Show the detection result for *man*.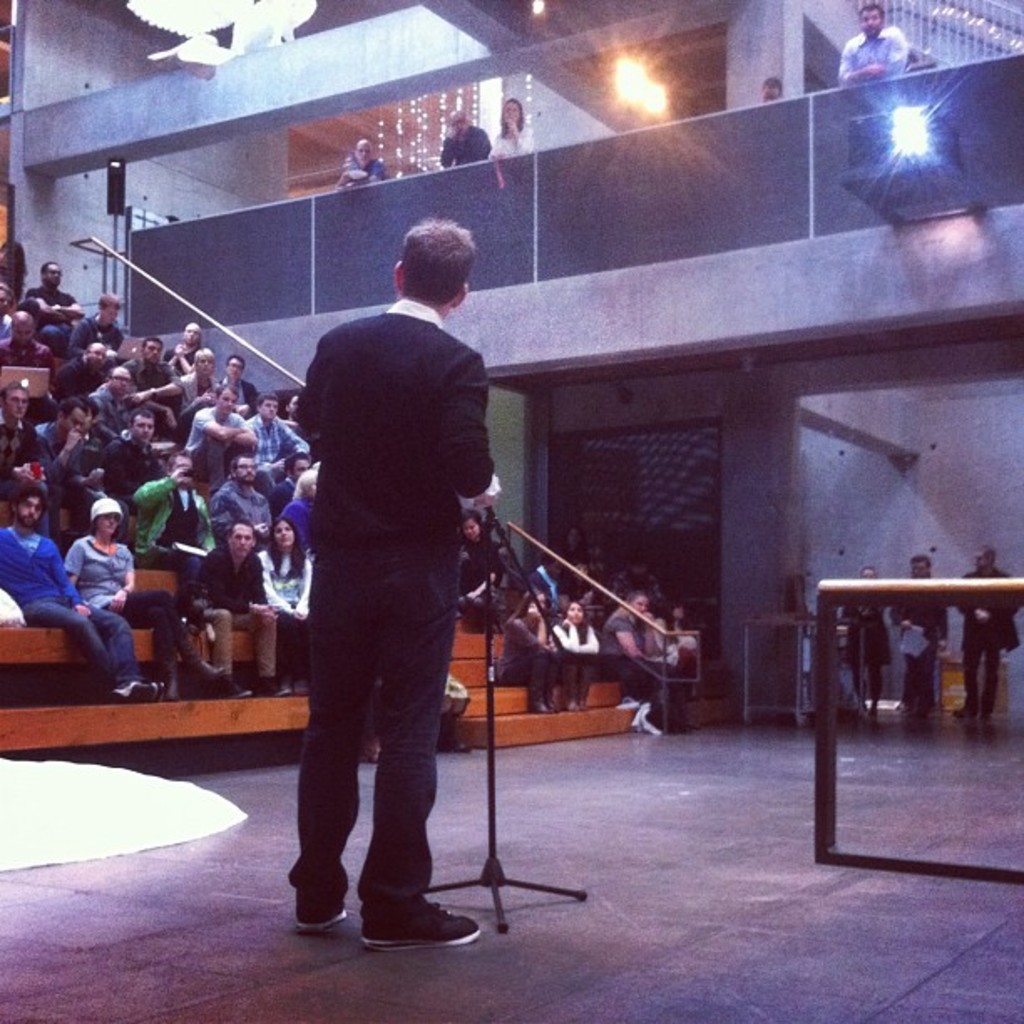
[947,561,1017,714].
